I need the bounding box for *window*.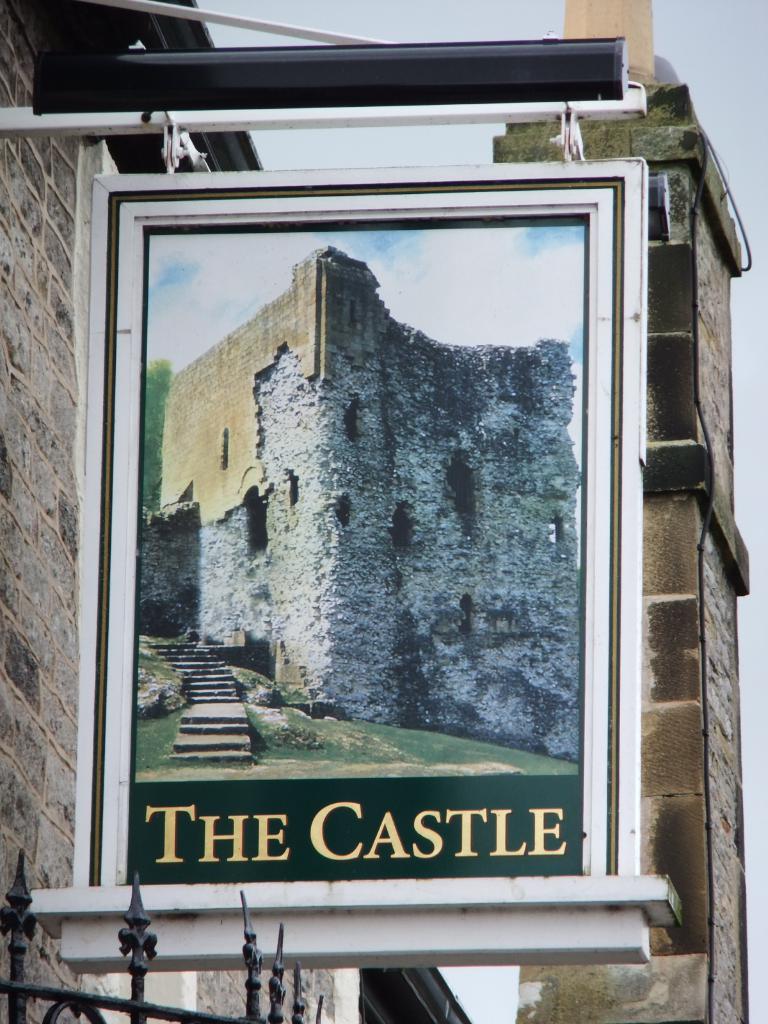
Here it is: box(391, 510, 413, 547).
